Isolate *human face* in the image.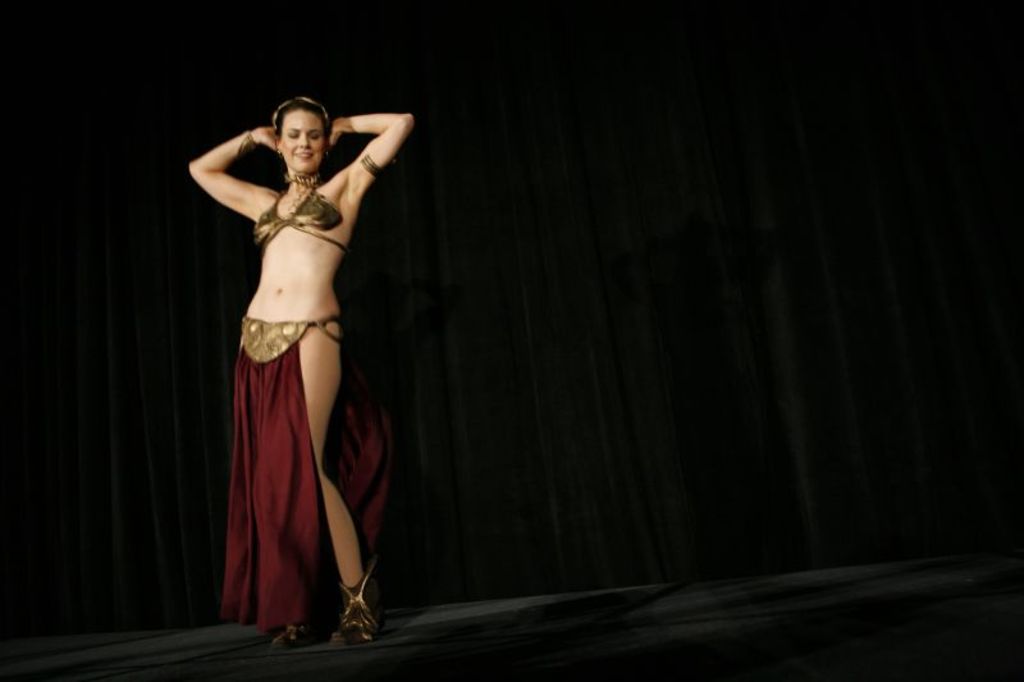
Isolated region: <region>285, 106, 321, 180</region>.
